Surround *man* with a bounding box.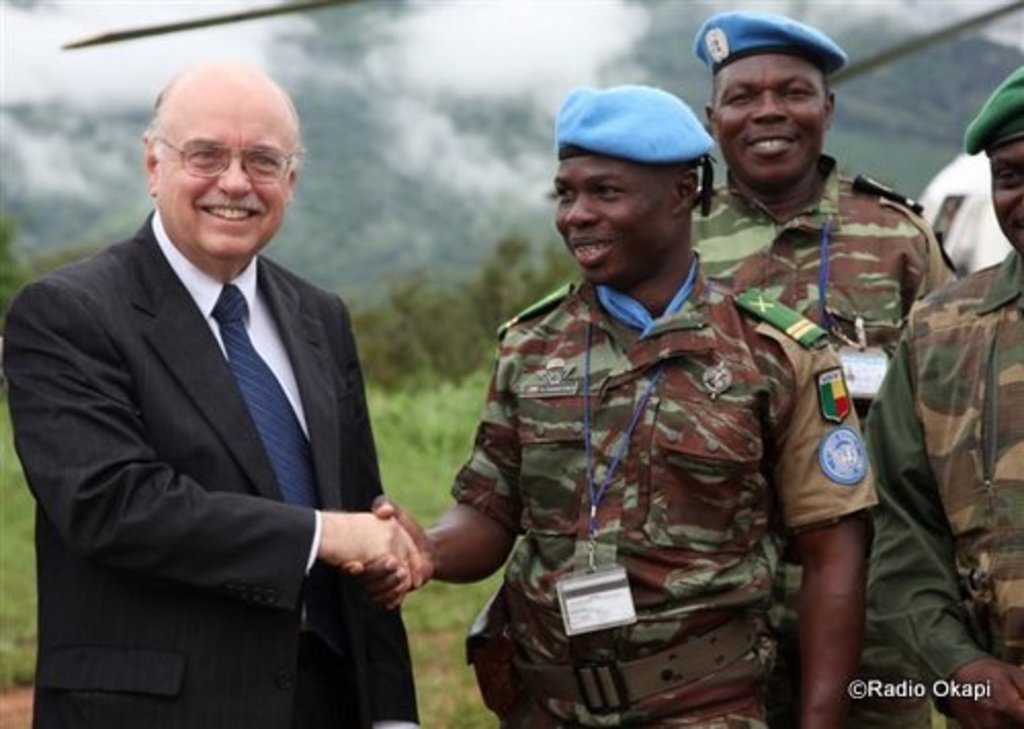
detection(860, 63, 1022, 727).
